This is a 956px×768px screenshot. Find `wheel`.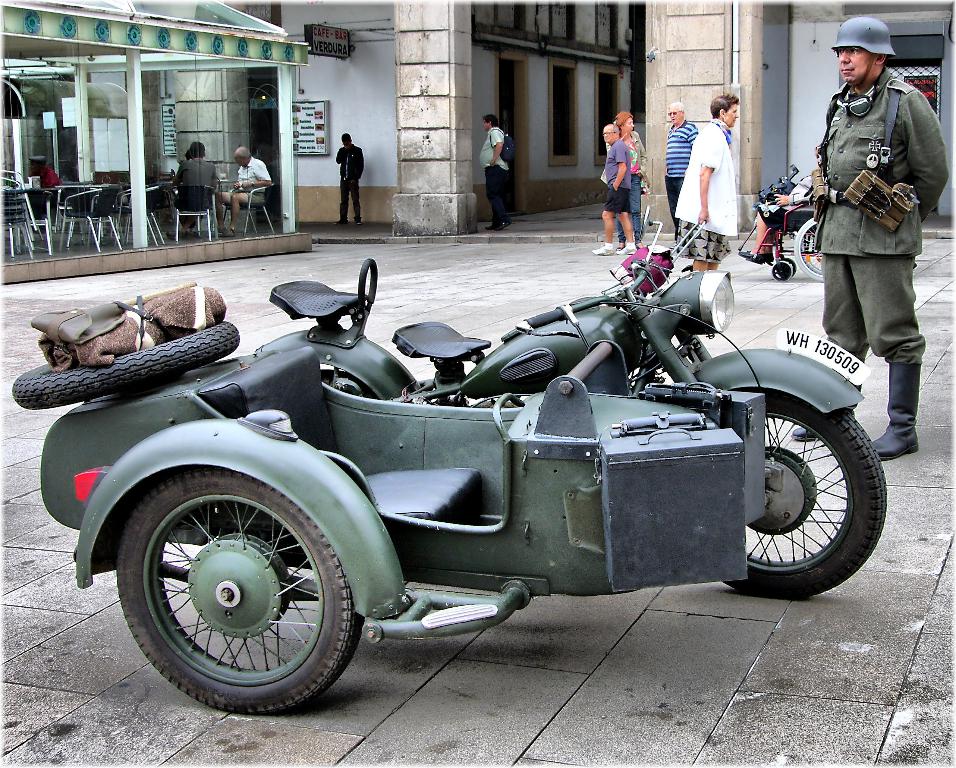
Bounding box: 718:384:900:600.
